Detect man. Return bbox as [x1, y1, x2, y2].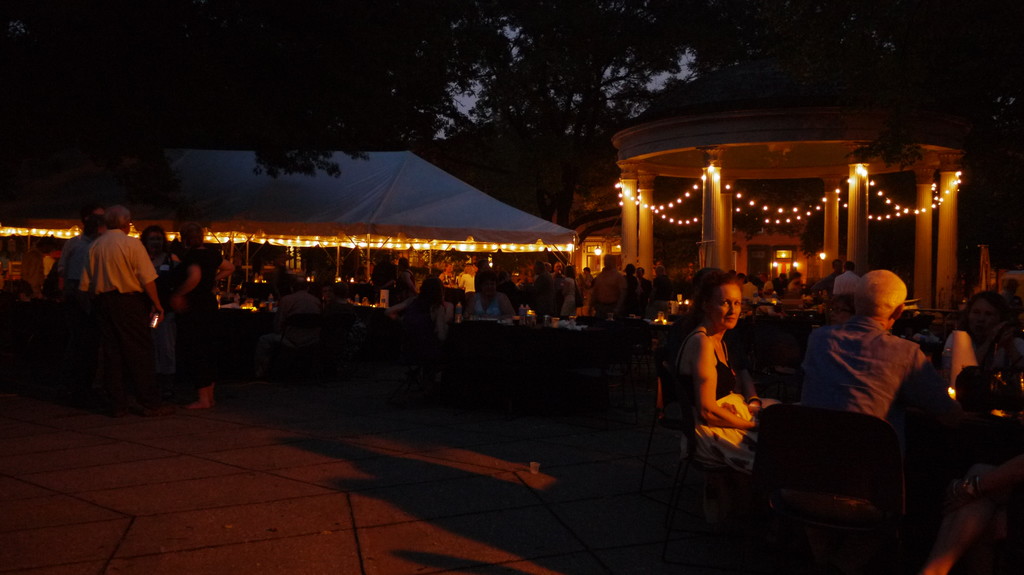
[371, 253, 397, 286].
